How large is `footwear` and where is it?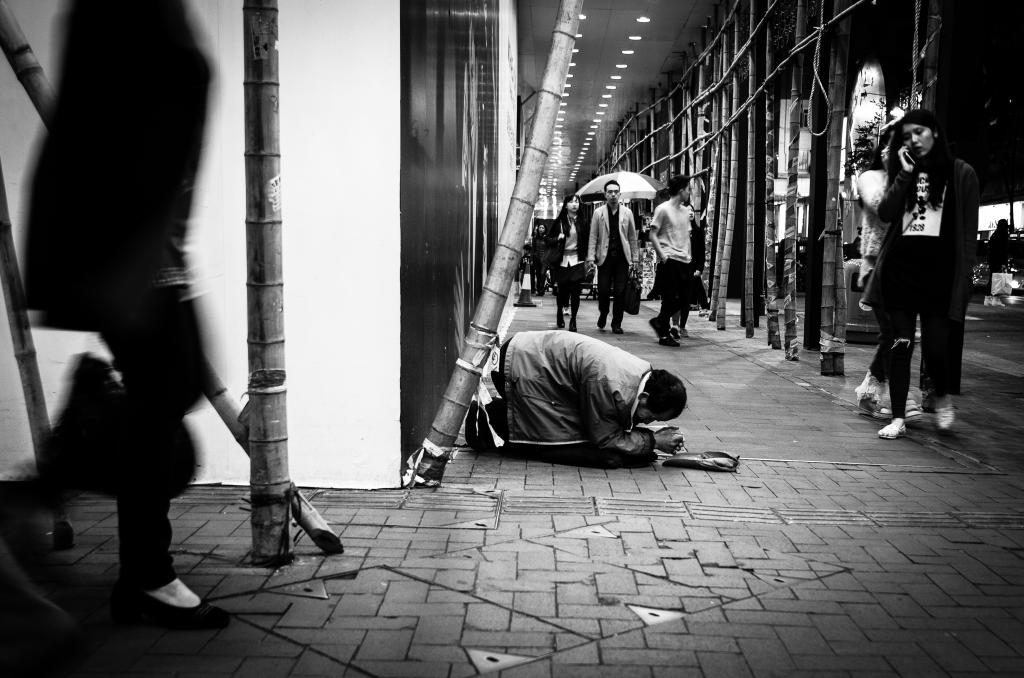
Bounding box: (x1=100, y1=567, x2=191, y2=636).
